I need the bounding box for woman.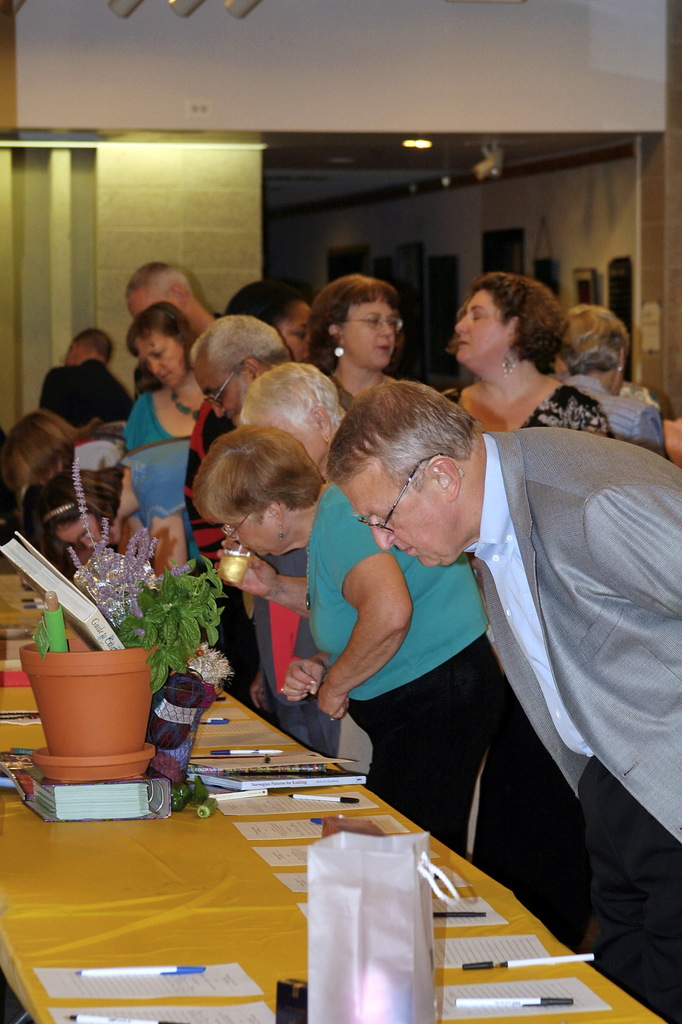
Here it is: BBox(556, 302, 672, 458).
